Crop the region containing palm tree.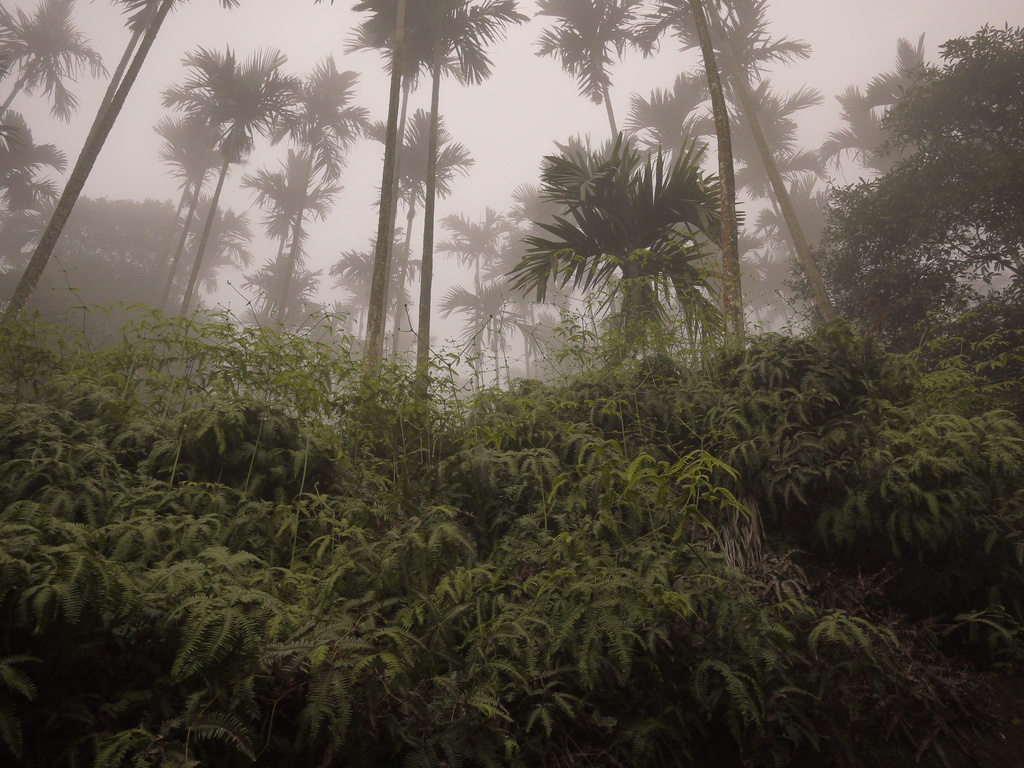
Crop region: (left=753, top=196, right=818, bottom=389).
